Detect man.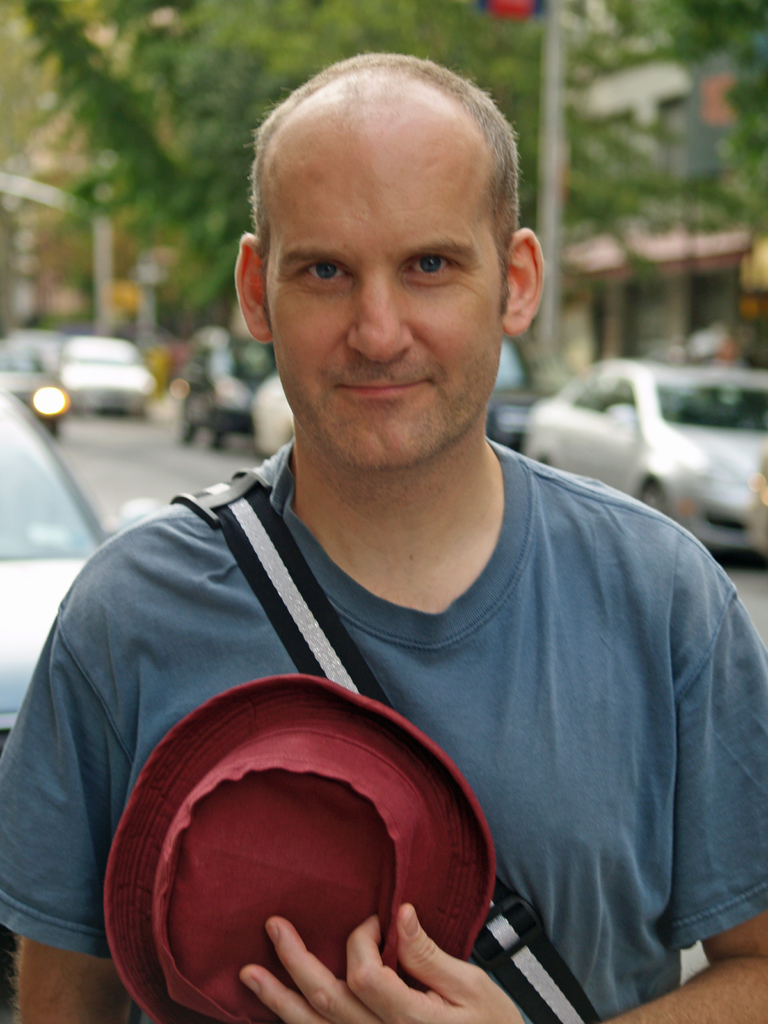
Detected at <region>0, 51, 767, 1023</region>.
